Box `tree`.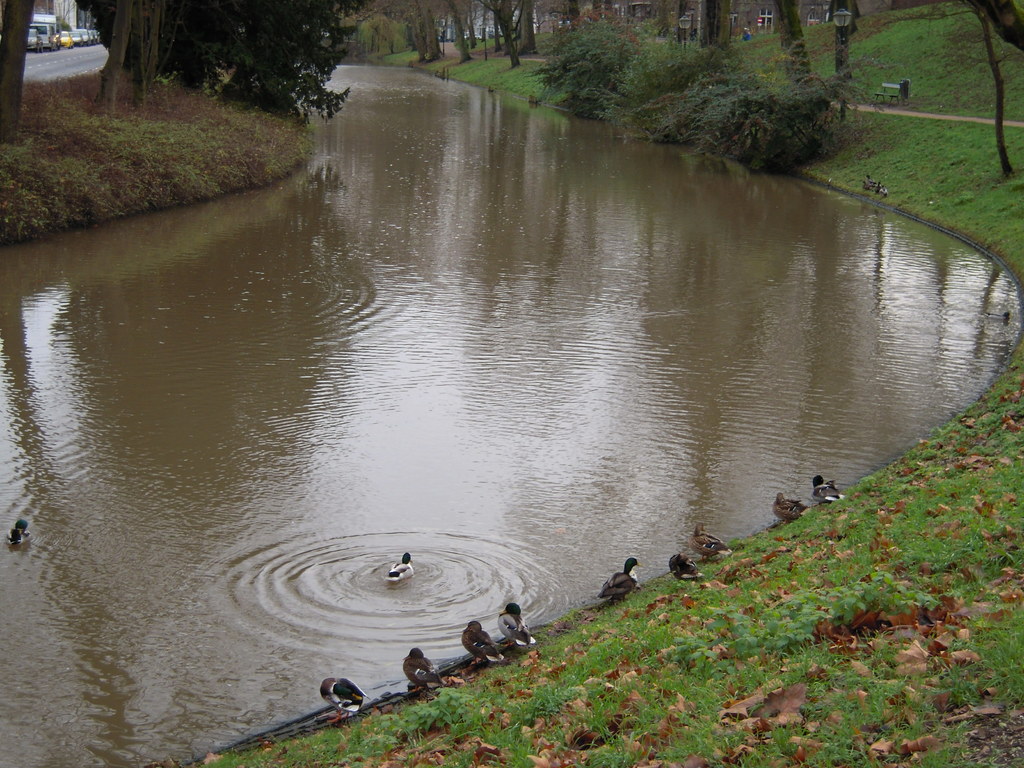
box=[476, 0, 529, 66].
